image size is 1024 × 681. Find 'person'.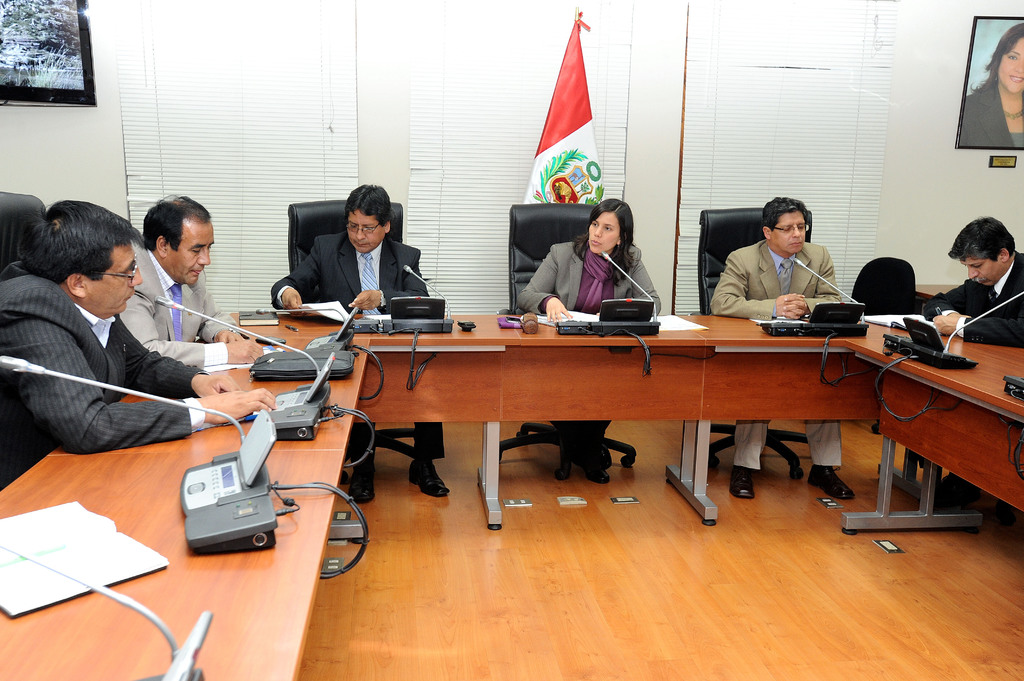
crop(270, 177, 456, 502).
